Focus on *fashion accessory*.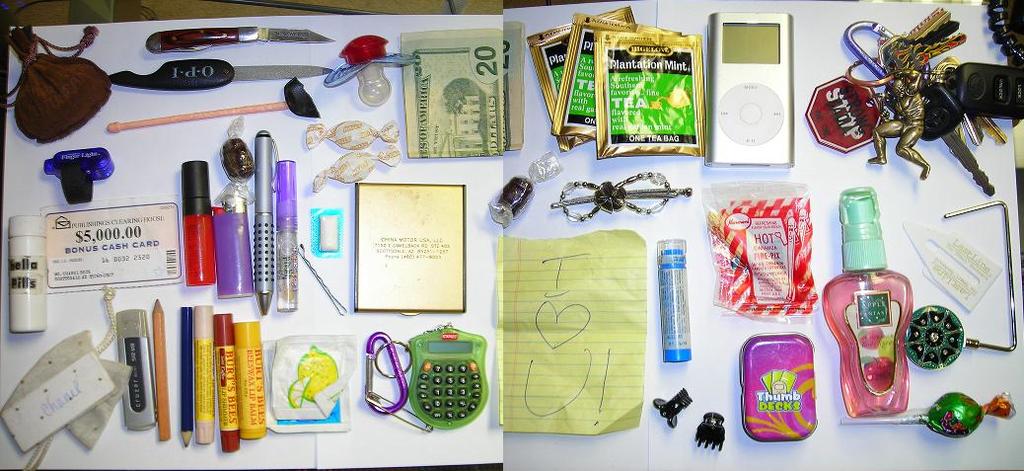
Focused at [548, 169, 693, 223].
